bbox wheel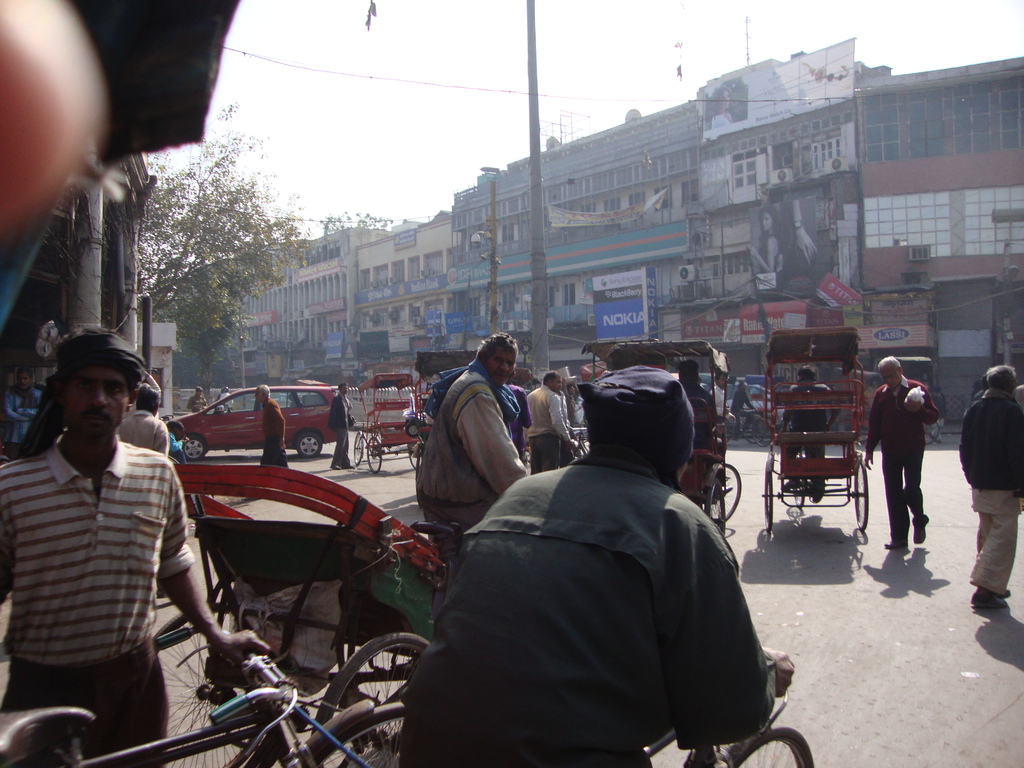
pyautogui.locateOnScreen(157, 609, 260, 767)
